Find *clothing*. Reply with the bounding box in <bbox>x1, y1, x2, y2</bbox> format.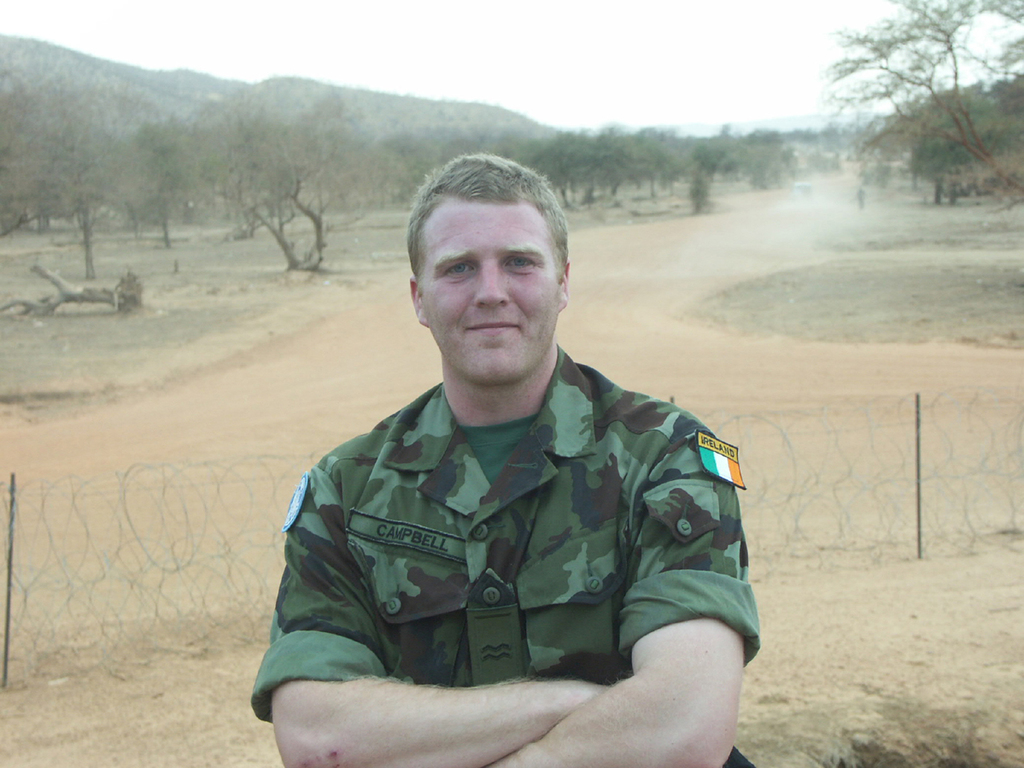
<bbox>253, 300, 753, 744</bbox>.
